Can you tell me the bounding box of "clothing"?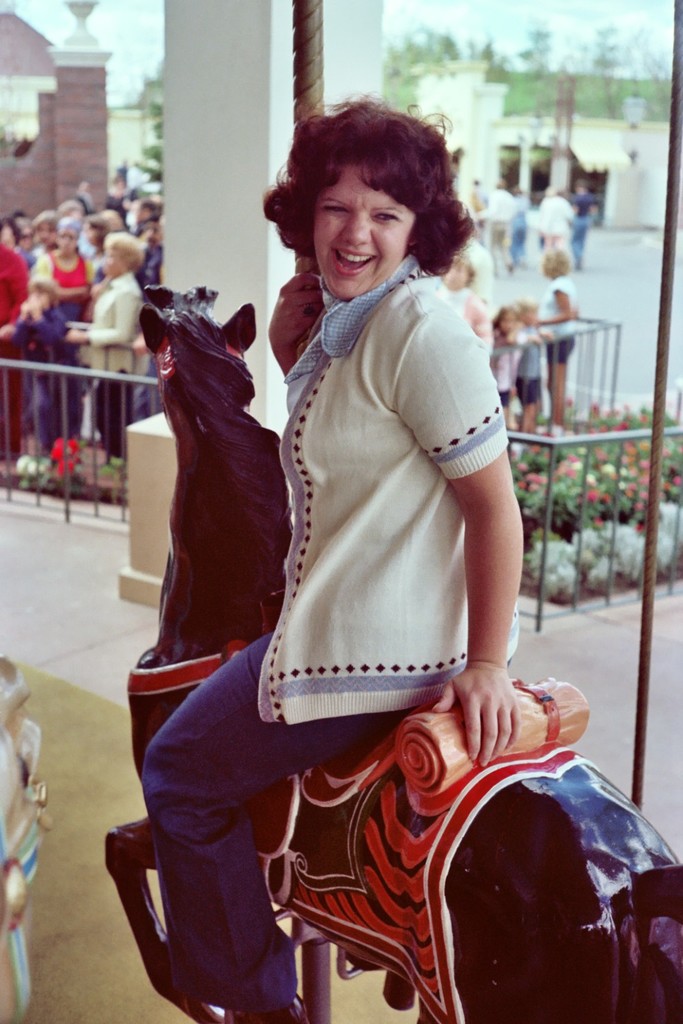
box(505, 204, 533, 268).
